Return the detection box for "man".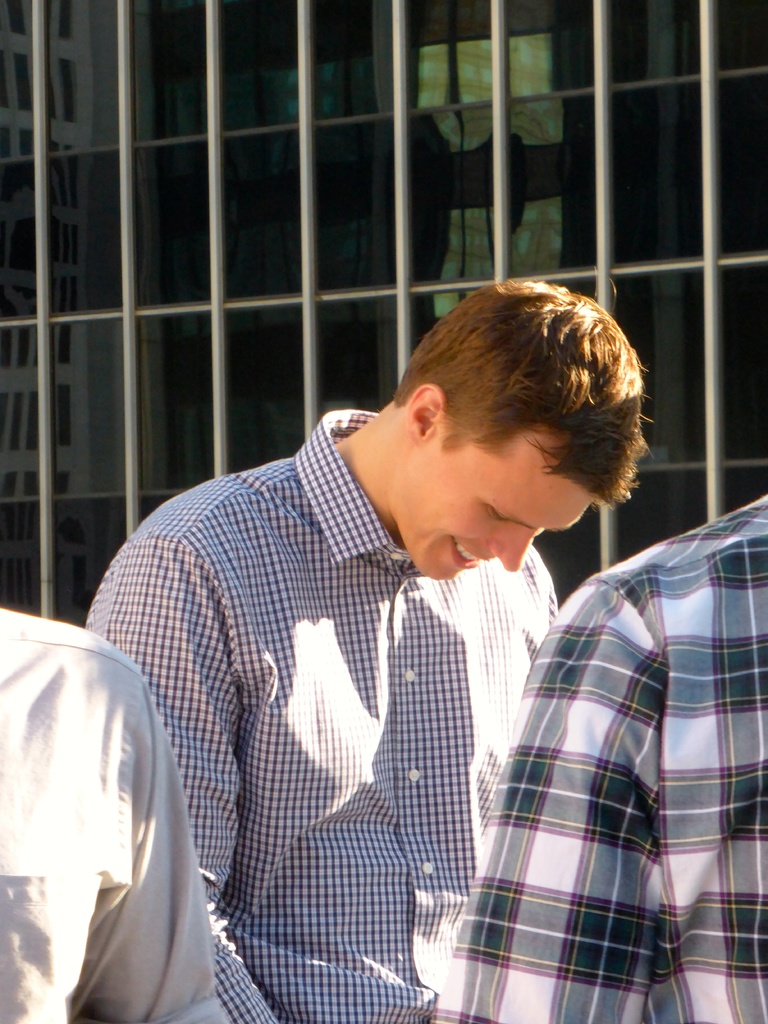
detection(0, 607, 219, 1023).
